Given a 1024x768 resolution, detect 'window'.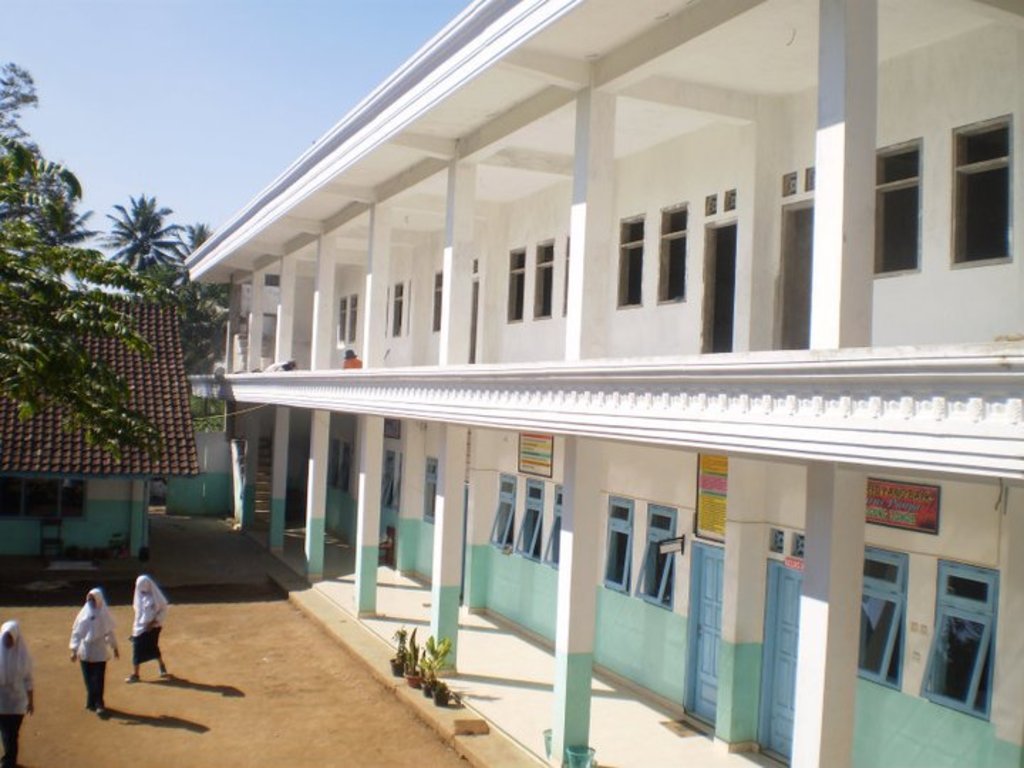
left=953, top=118, right=1006, bottom=256.
